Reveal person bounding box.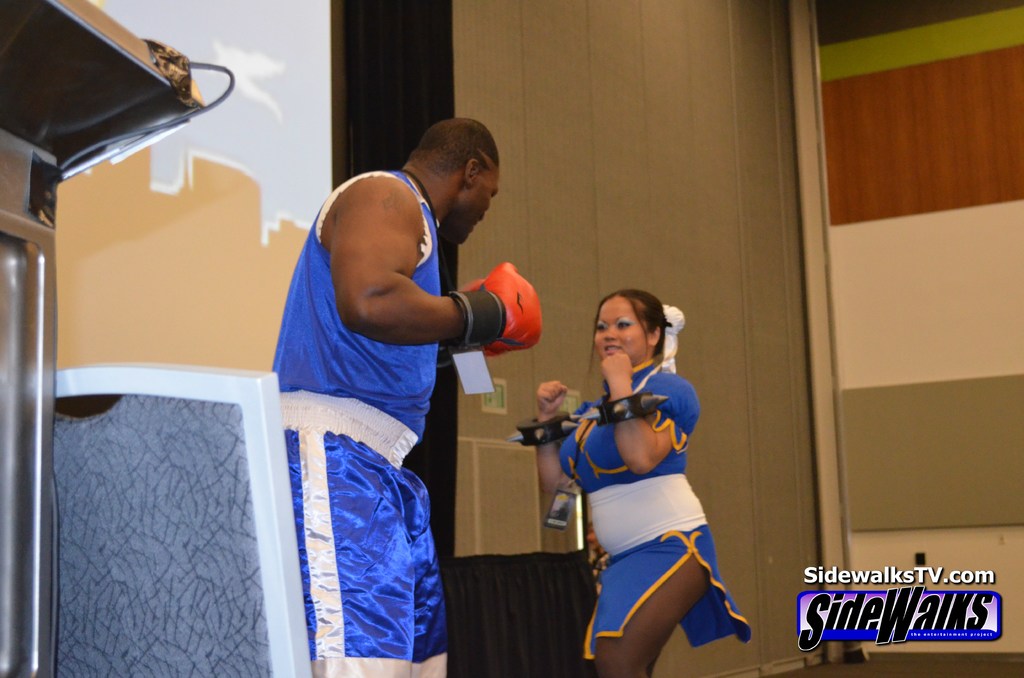
Revealed: bbox(271, 117, 541, 677).
